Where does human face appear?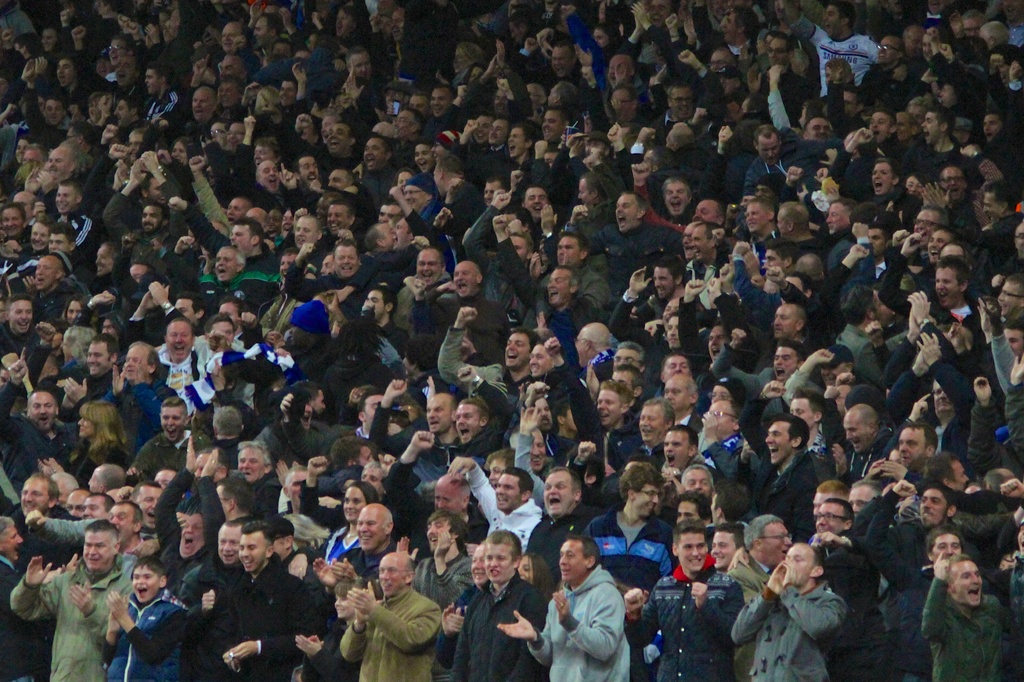
Appears at [190, 90, 214, 122].
